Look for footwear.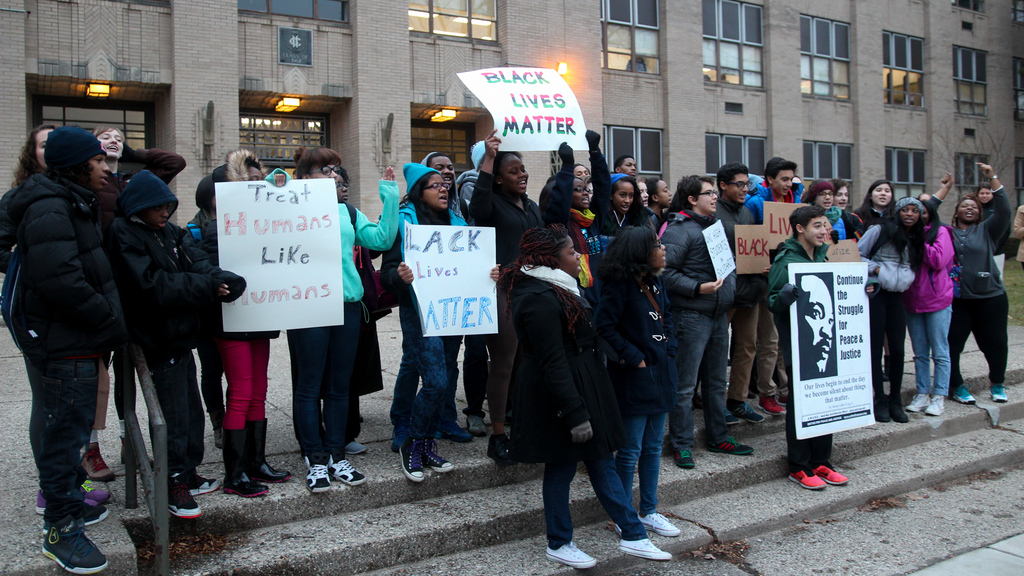
Found: (x1=43, y1=496, x2=105, y2=530).
